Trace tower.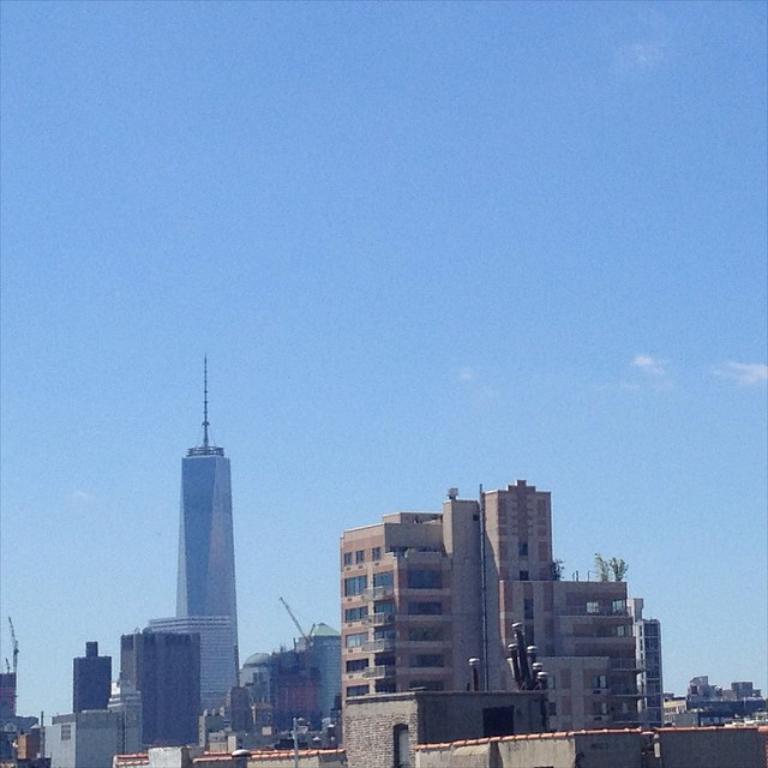
Traced to x1=138 y1=374 x2=260 y2=698.
